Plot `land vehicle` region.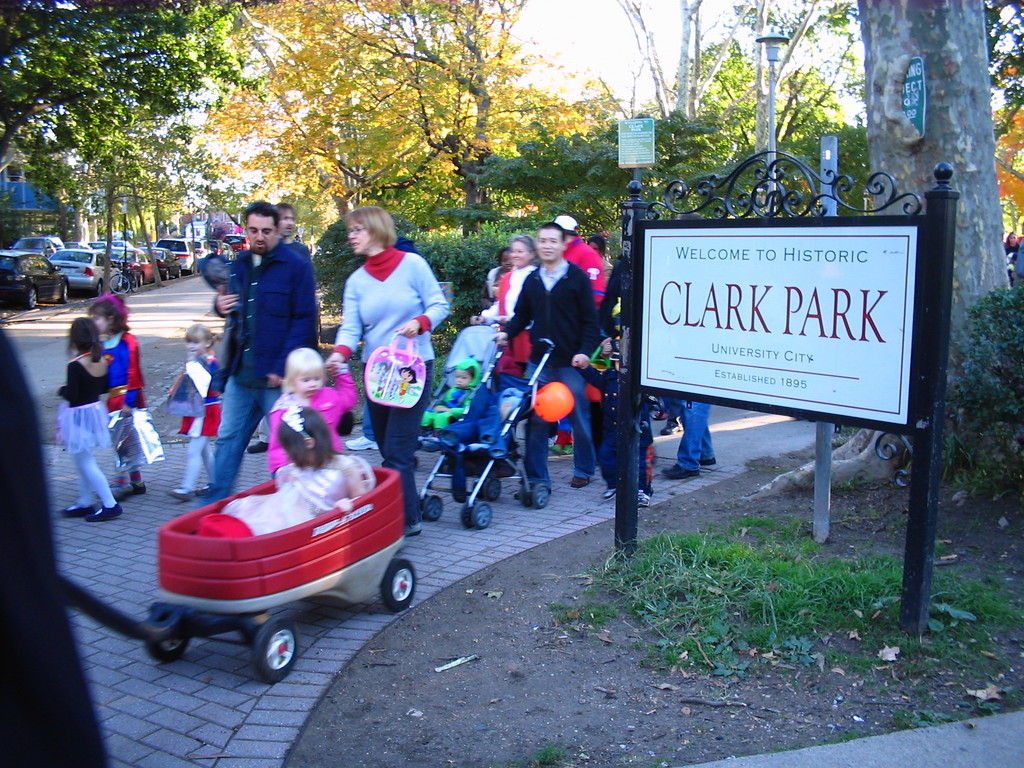
Plotted at x1=0 y1=247 x2=70 y2=311.
